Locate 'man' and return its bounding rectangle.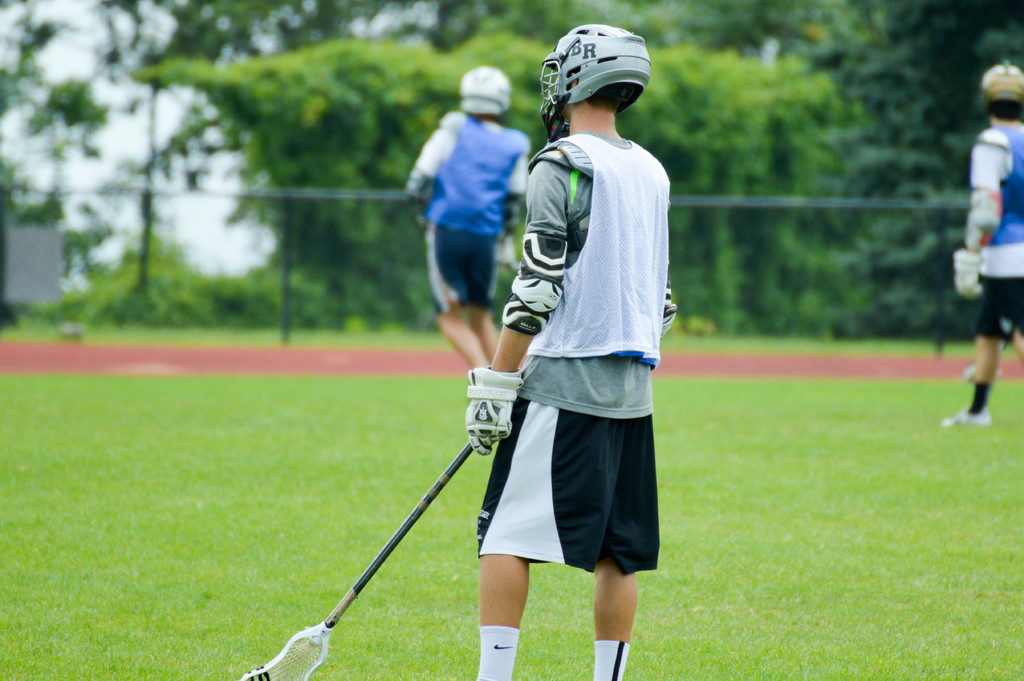
(463,25,678,680).
